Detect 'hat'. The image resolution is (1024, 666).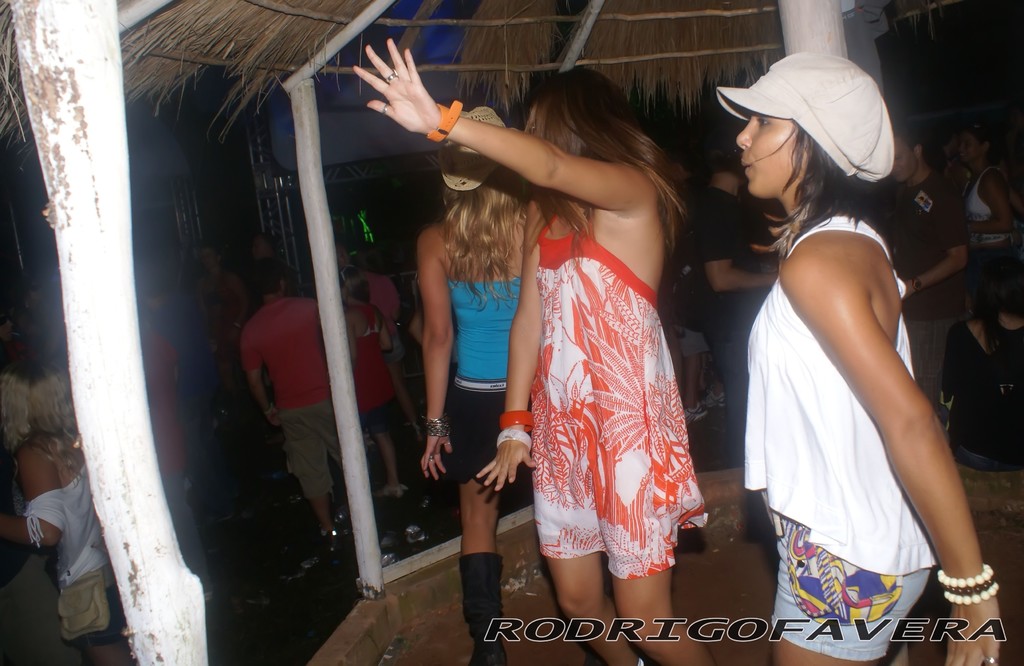
[713, 48, 894, 184].
